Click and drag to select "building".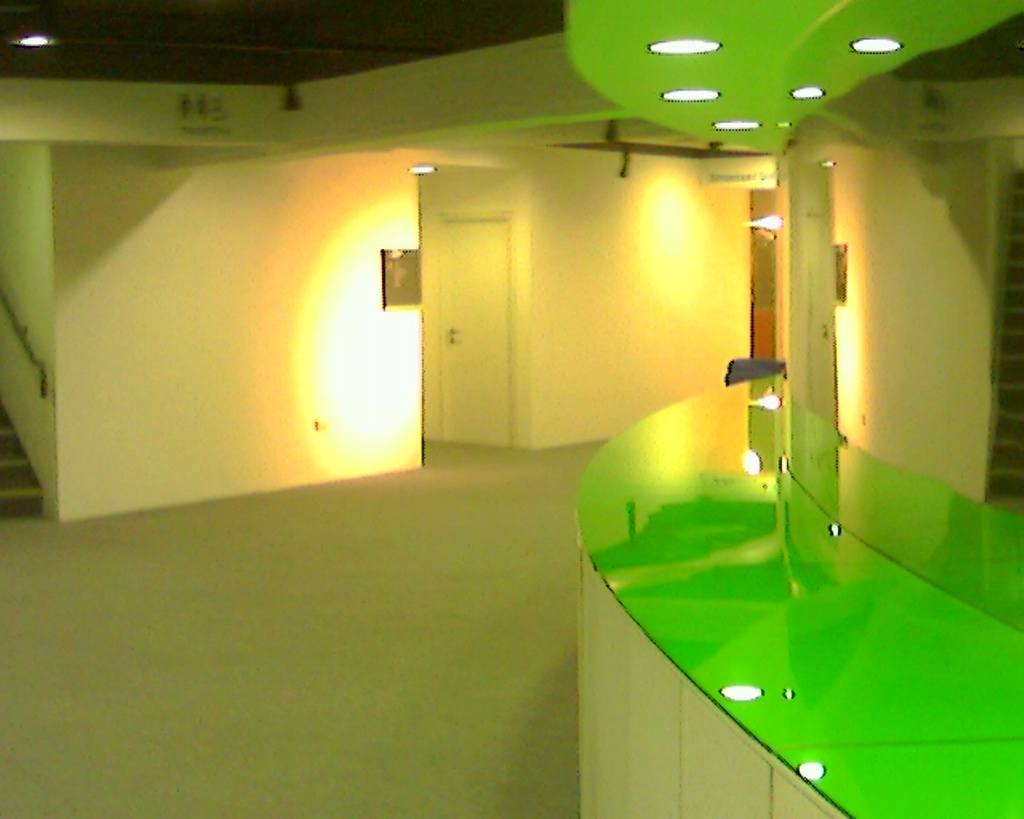
Selection: 0,0,1023,818.
